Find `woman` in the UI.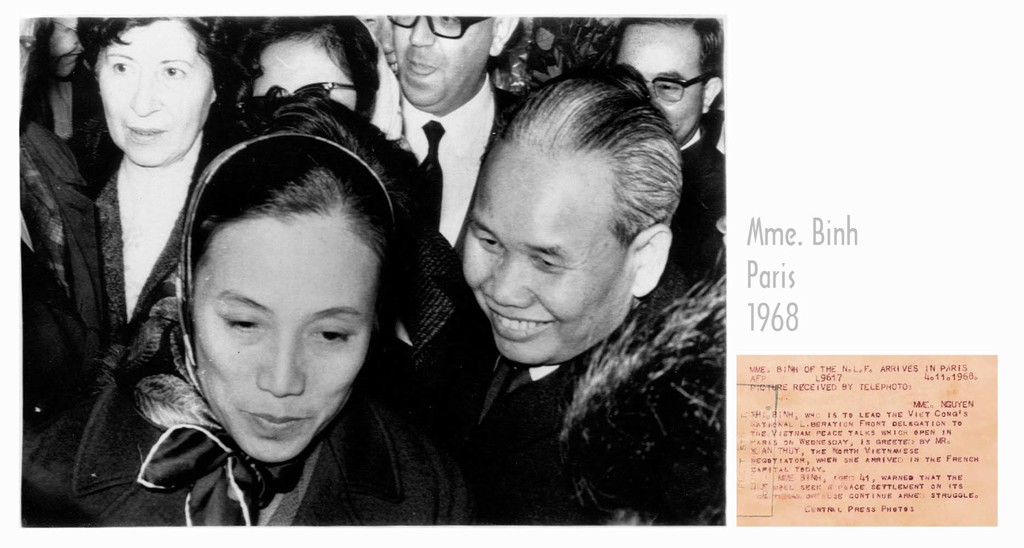
UI element at (x1=69, y1=11, x2=246, y2=341).
